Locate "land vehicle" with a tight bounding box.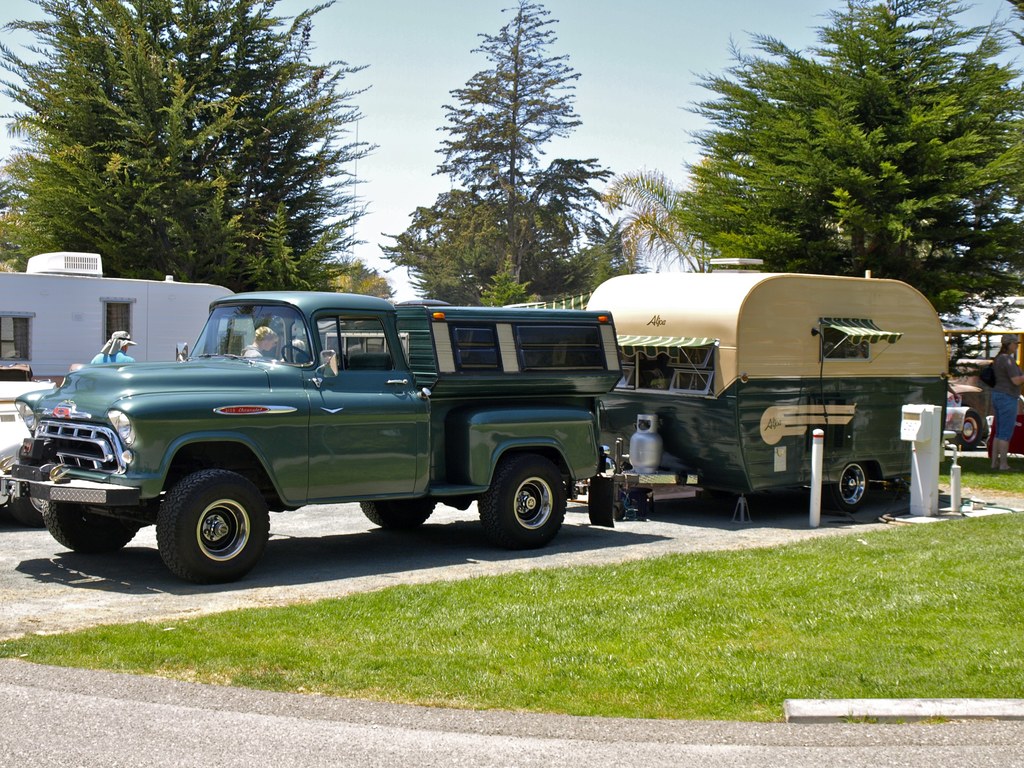
locate(20, 283, 646, 579).
